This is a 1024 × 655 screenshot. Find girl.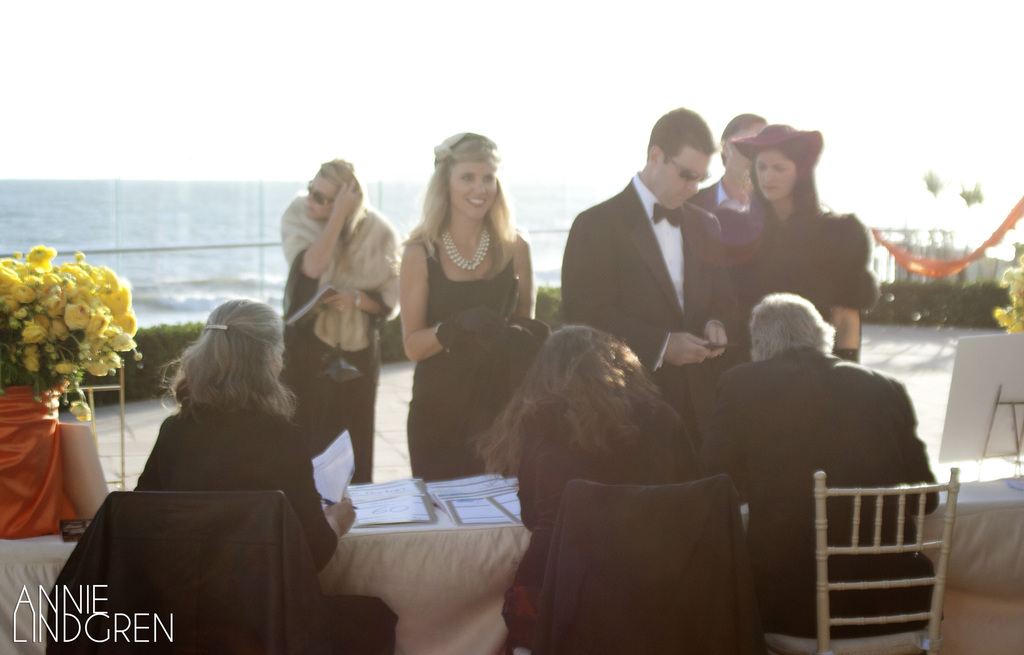
Bounding box: 139/310/400/654.
